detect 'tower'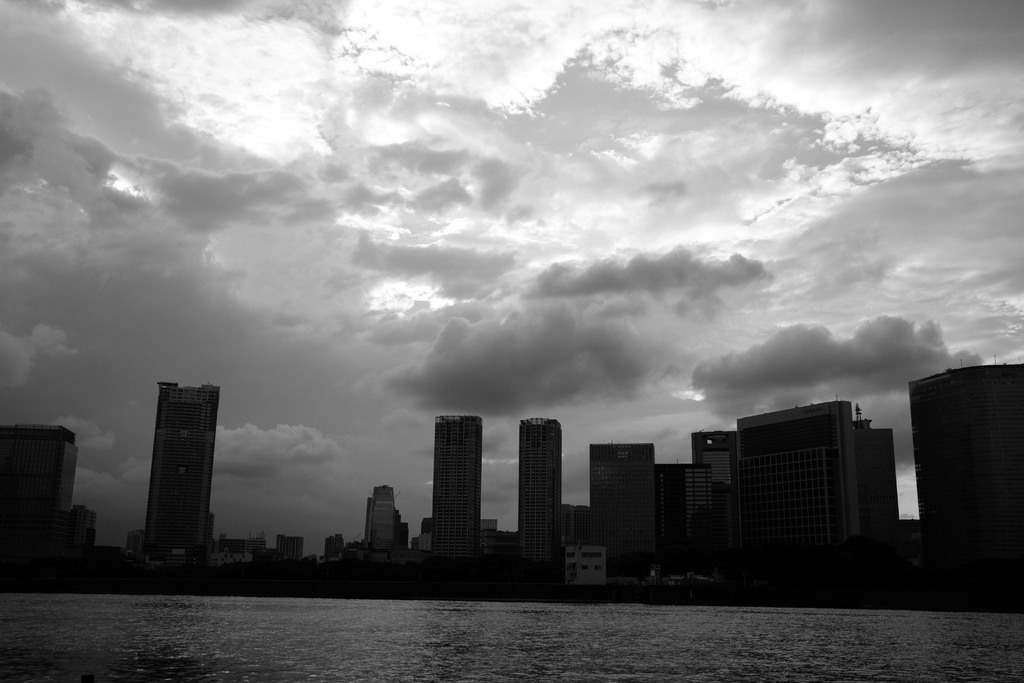
bbox=[589, 441, 650, 577]
